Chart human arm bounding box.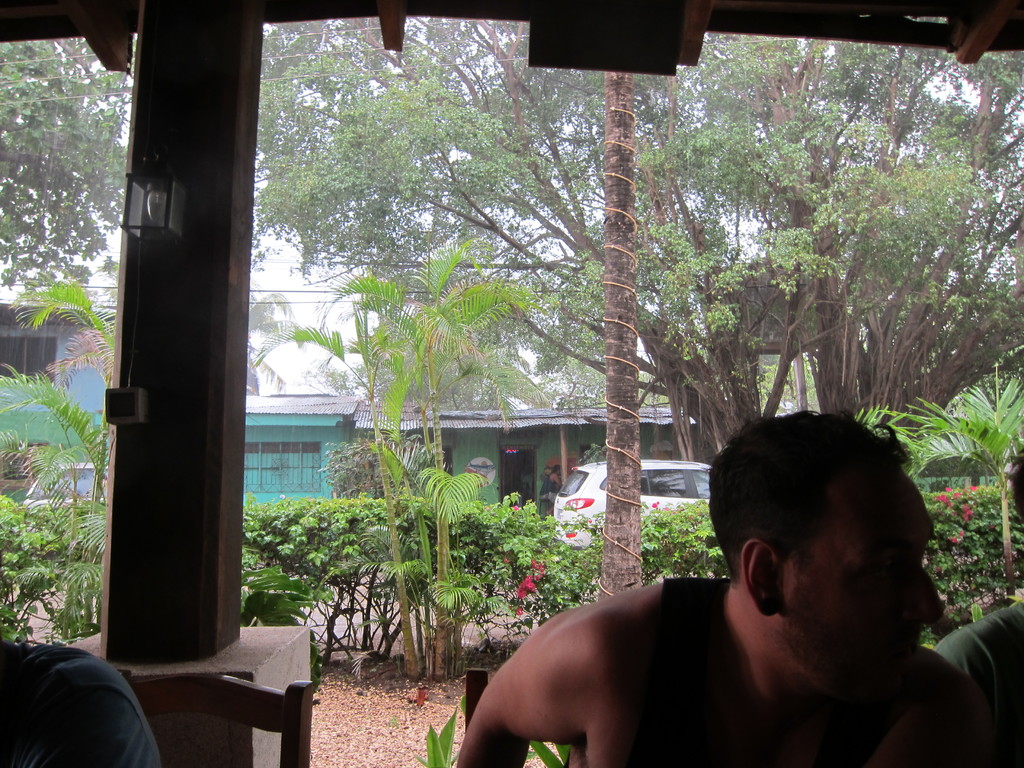
Charted: rect(463, 605, 678, 767).
